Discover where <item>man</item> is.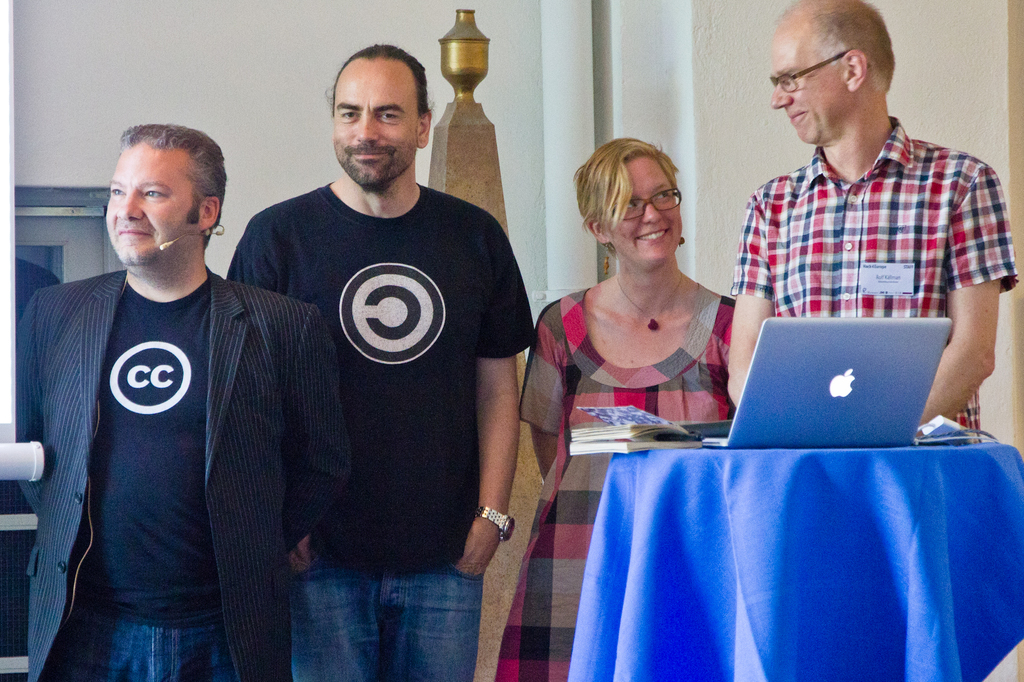
Discovered at [x1=724, y1=0, x2=1018, y2=440].
